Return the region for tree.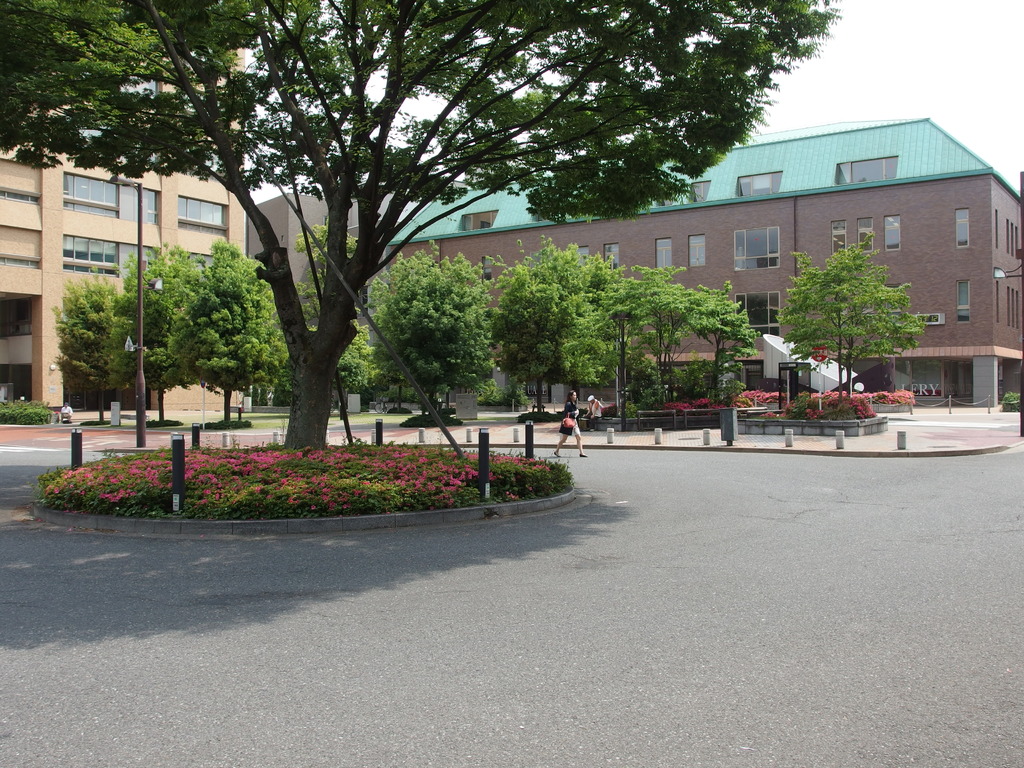
box=[45, 276, 121, 454].
